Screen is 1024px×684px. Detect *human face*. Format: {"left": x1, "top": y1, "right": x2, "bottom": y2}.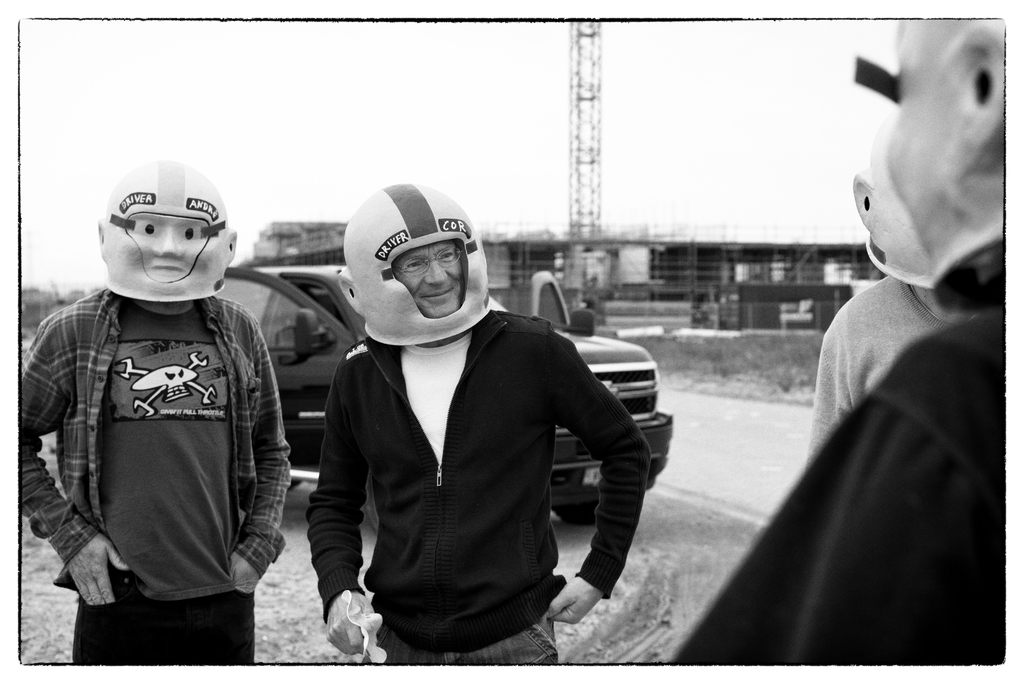
{"left": 102, "top": 209, "right": 234, "bottom": 293}.
